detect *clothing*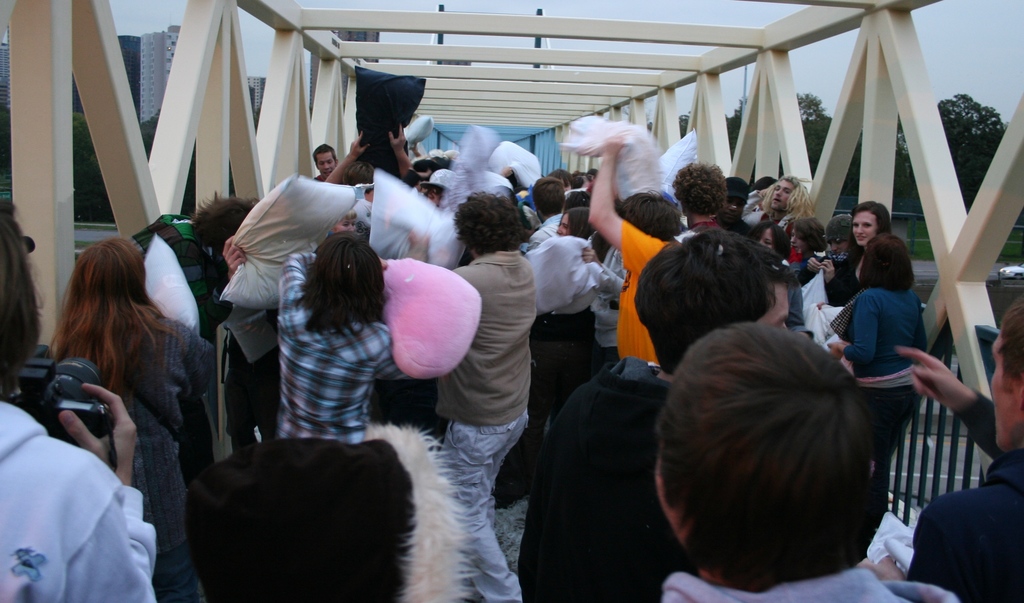
<box>276,246,413,453</box>
